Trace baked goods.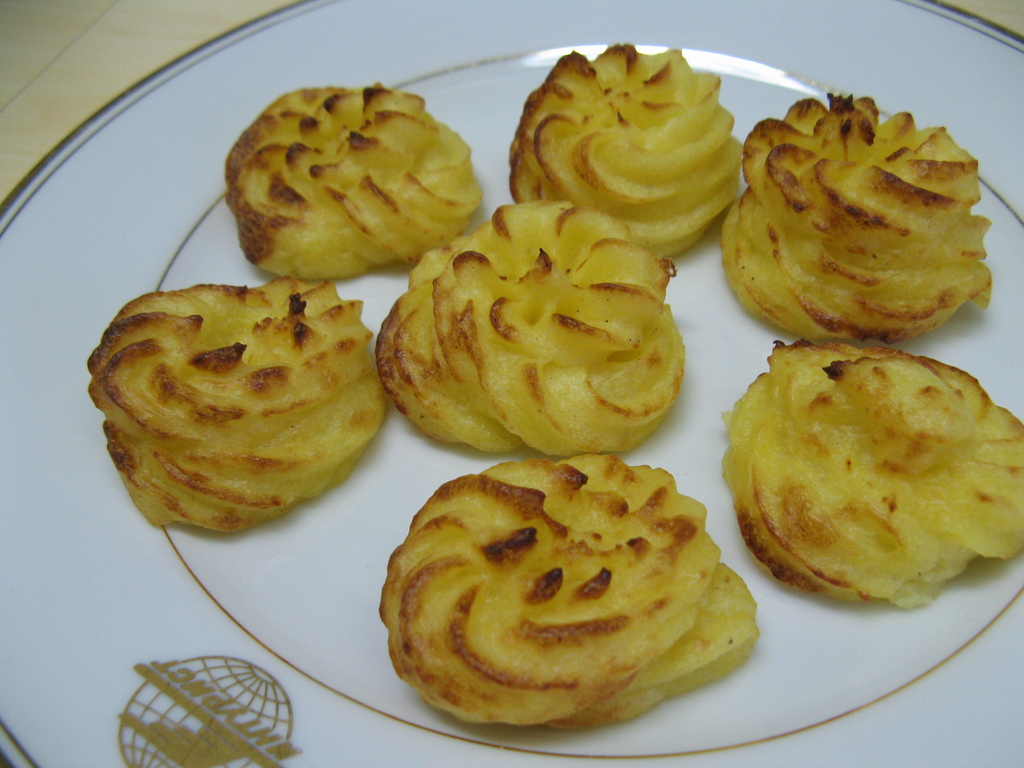
Traced to 87/283/387/534.
